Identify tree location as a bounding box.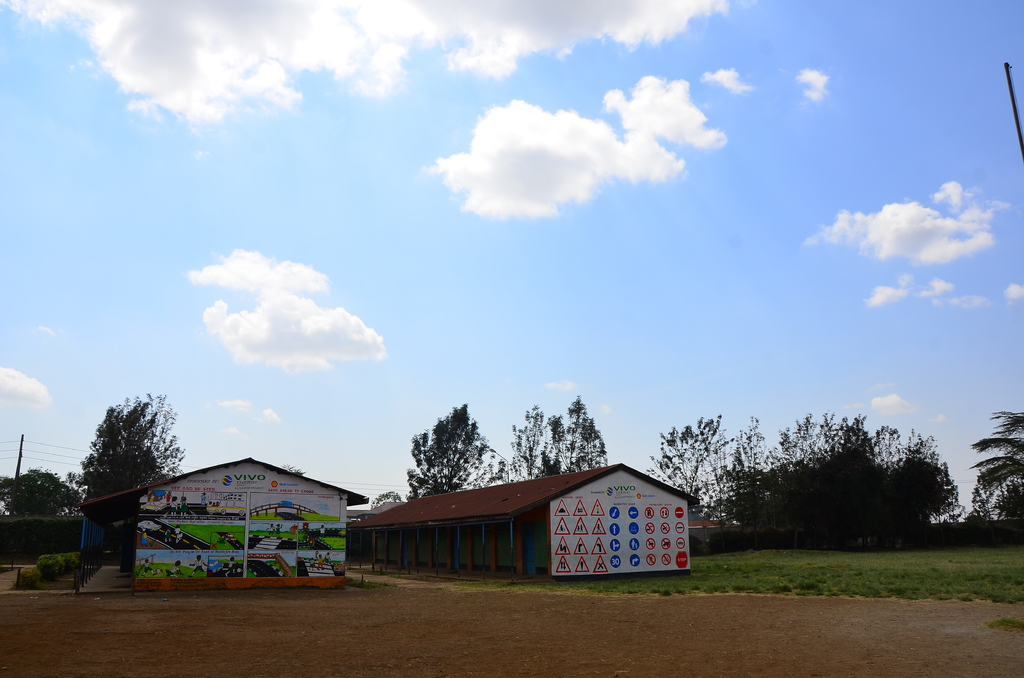
68/400/161/497.
